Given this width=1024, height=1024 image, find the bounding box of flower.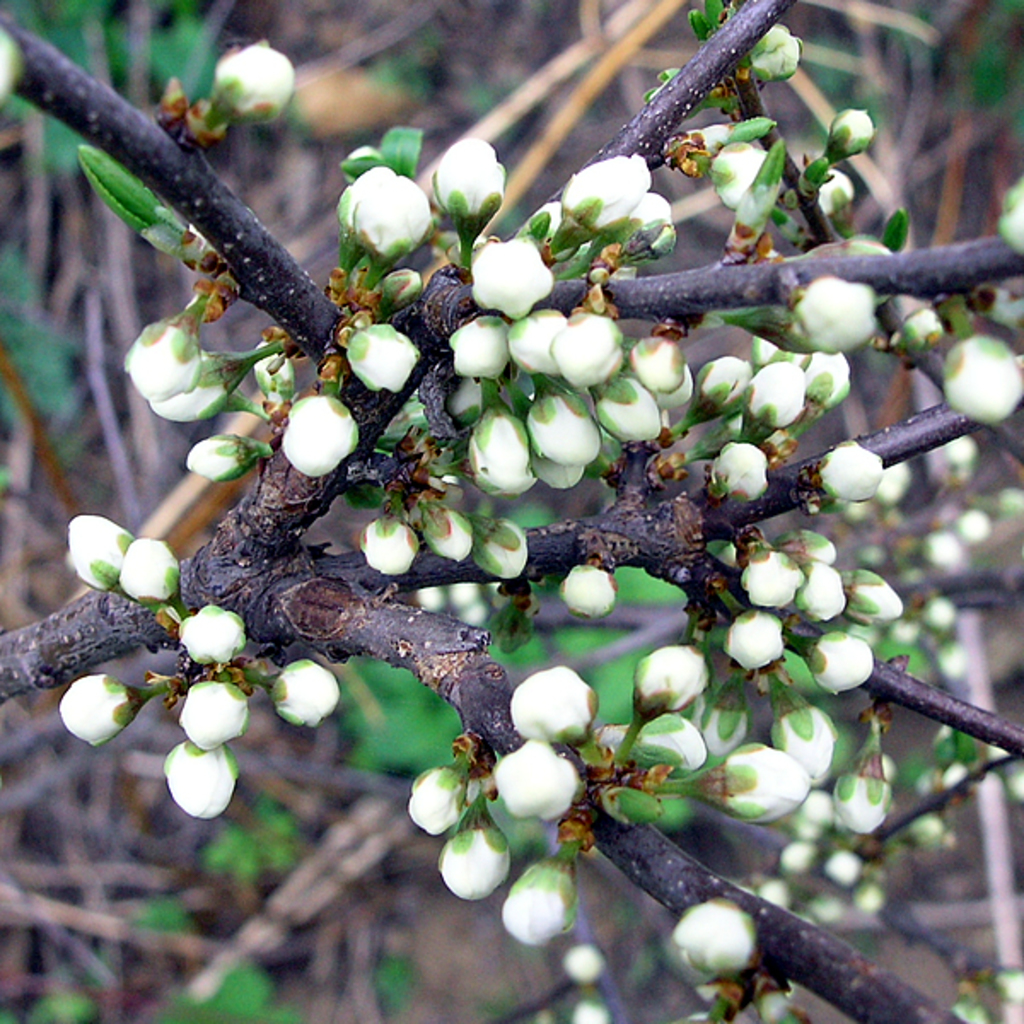
BBox(679, 898, 746, 971).
